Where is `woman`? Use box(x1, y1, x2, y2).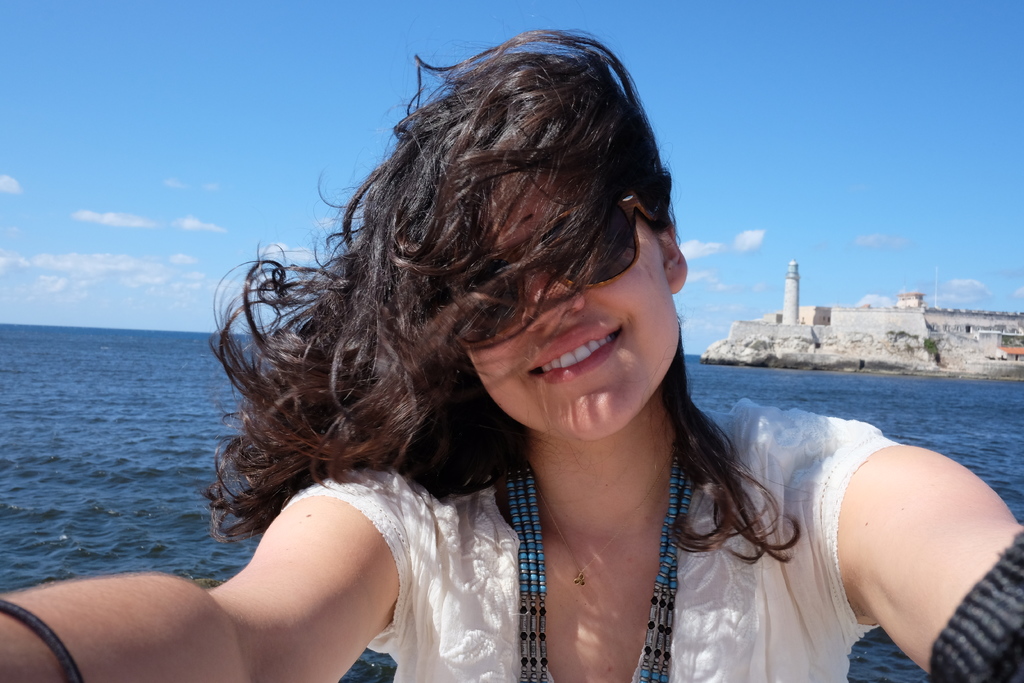
box(0, 1, 1023, 682).
